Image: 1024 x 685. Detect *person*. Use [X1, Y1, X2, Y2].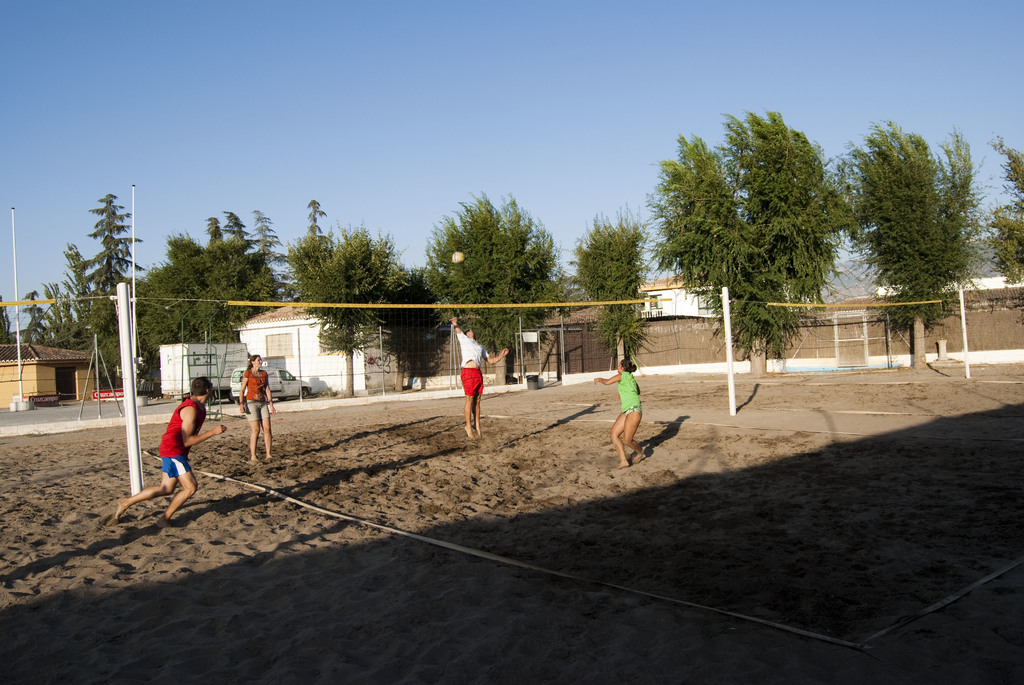
[234, 346, 276, 464].
